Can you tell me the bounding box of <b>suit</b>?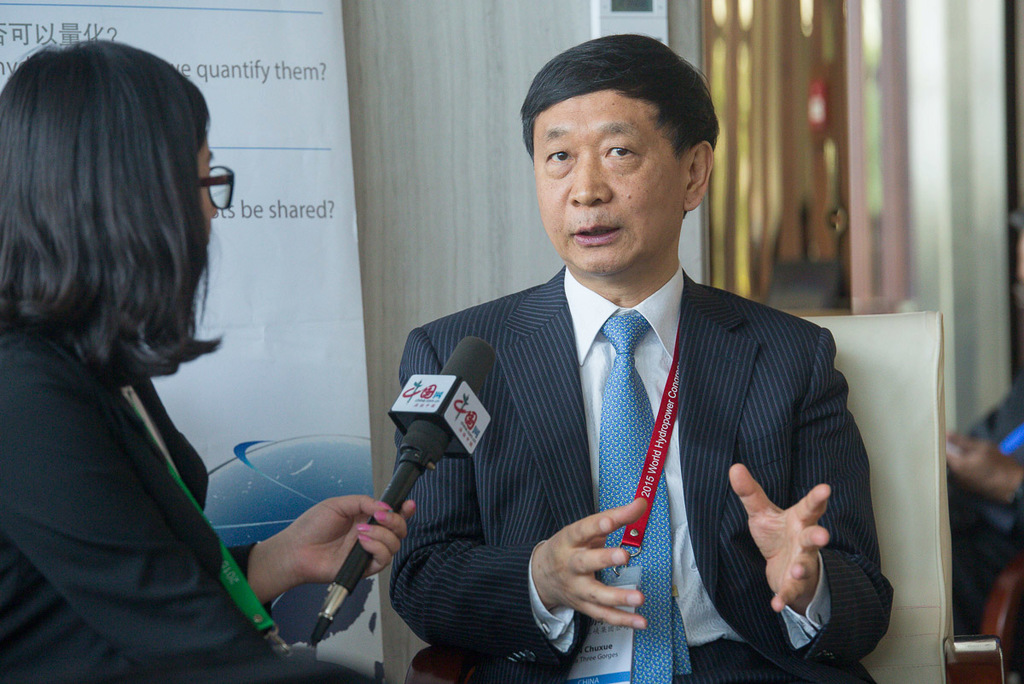
pyautogui.locateOnScreen(0, 331, 387, 683).
